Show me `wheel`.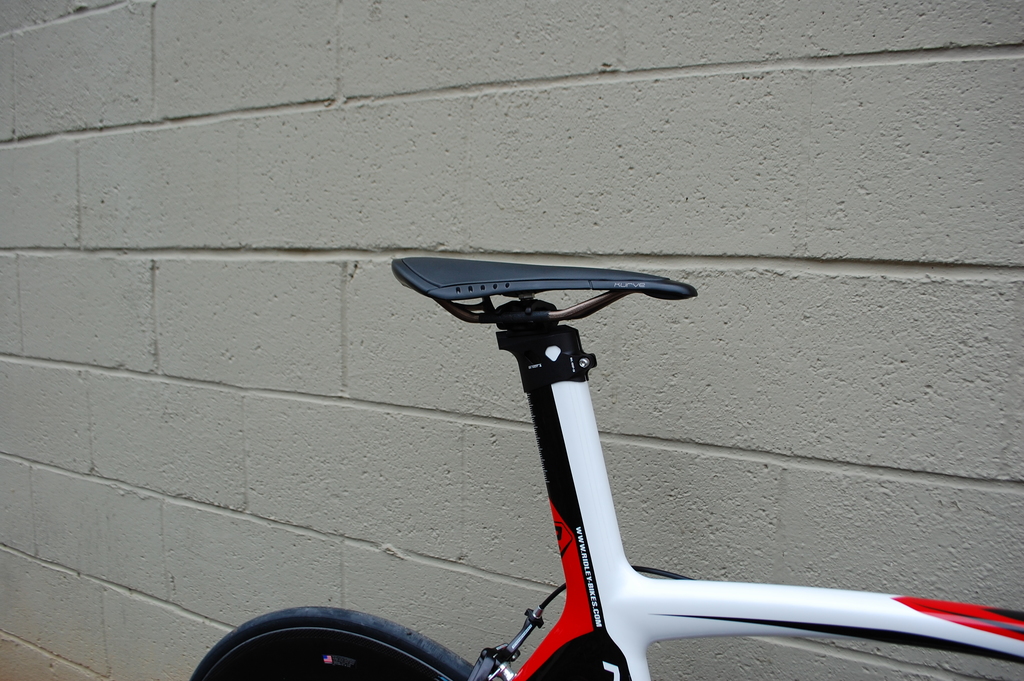
`wheel` is here: box=[186, 603, 464, 680].
